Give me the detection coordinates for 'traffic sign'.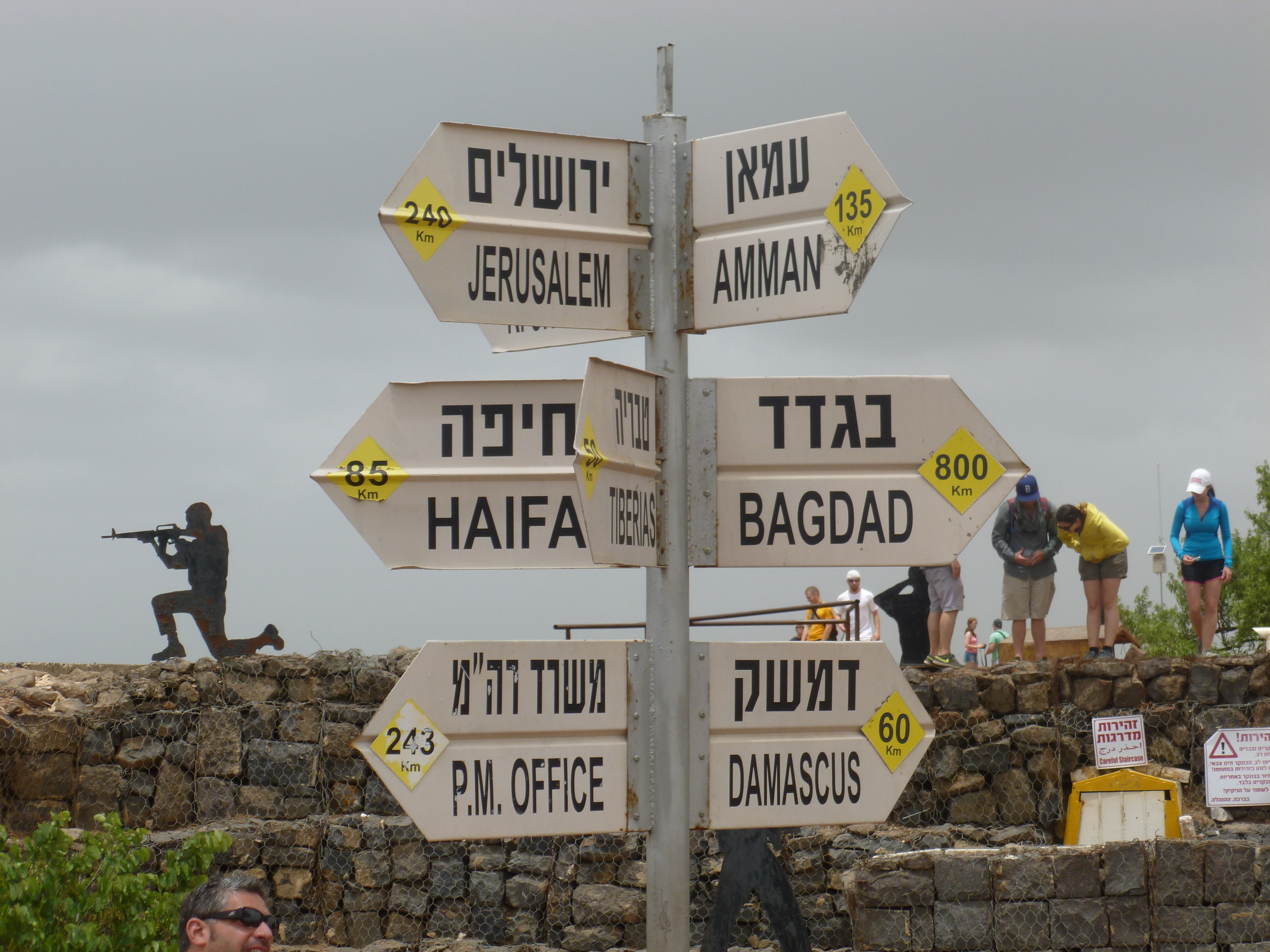
(left=103, top=39, right=179, bottom=91).
